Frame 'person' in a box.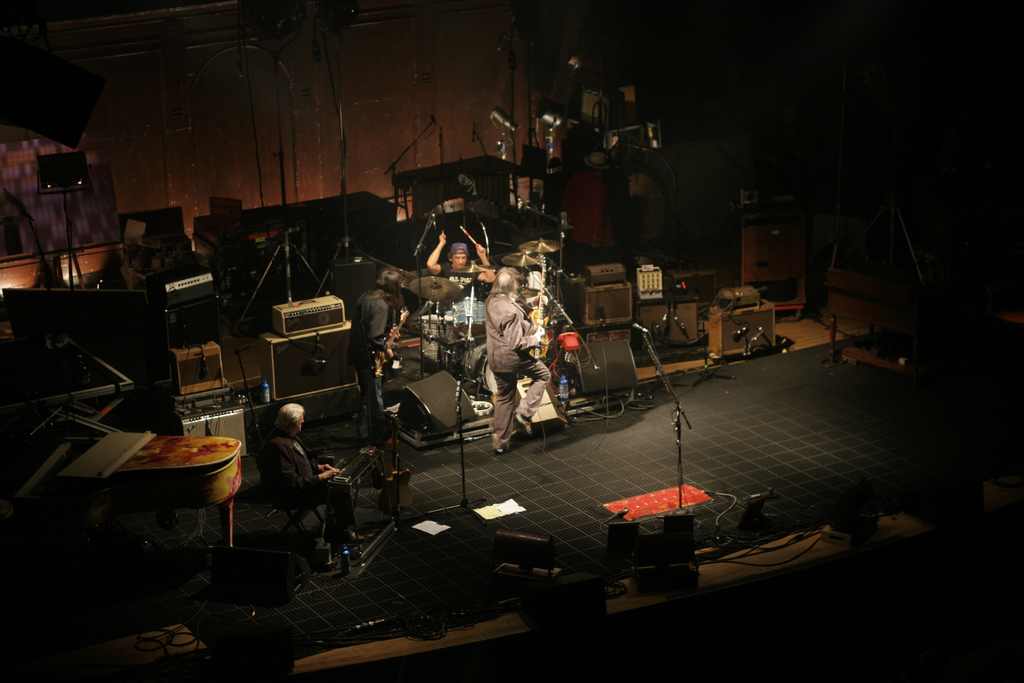
left=424, top=224, right=502, bottom=285.
